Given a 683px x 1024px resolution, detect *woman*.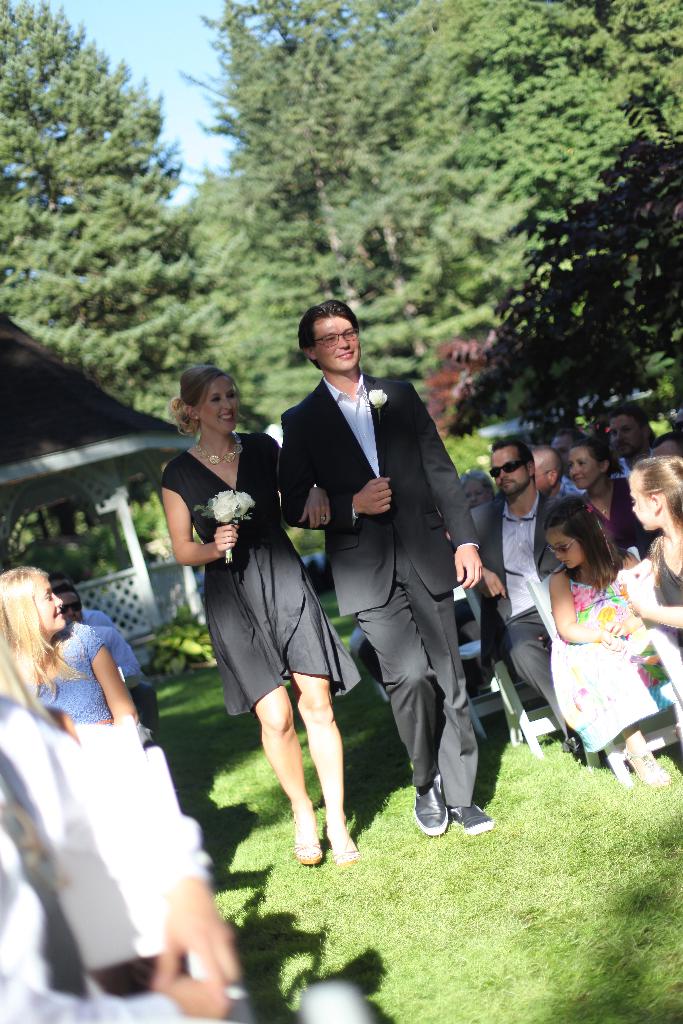
[458,469,497,513].
